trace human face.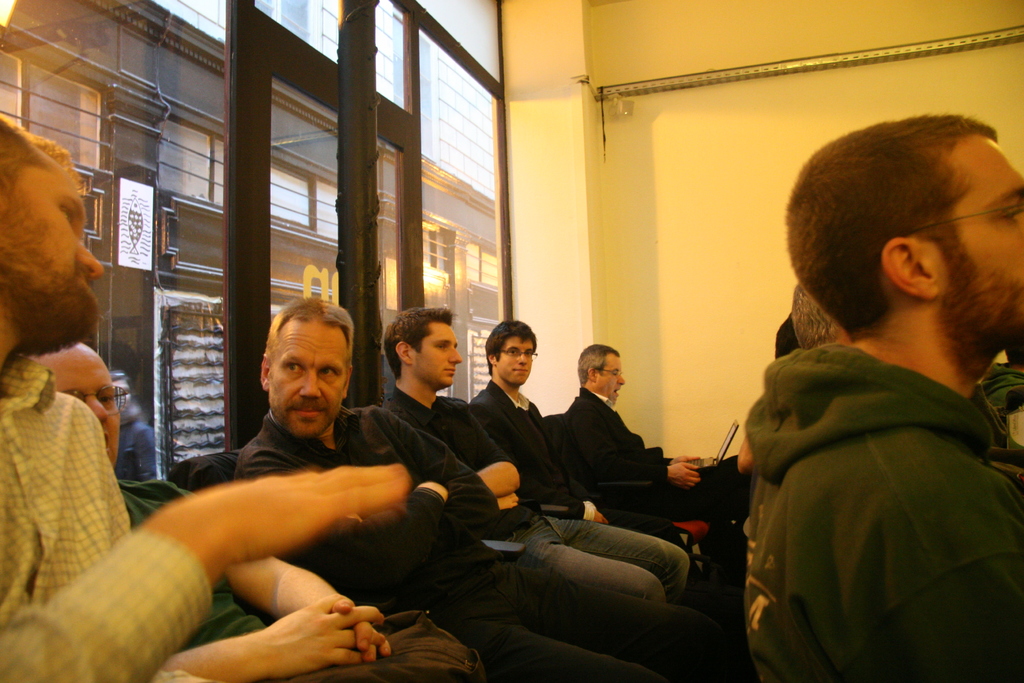
Traced to bbox=[599, 353, 625, 410].
